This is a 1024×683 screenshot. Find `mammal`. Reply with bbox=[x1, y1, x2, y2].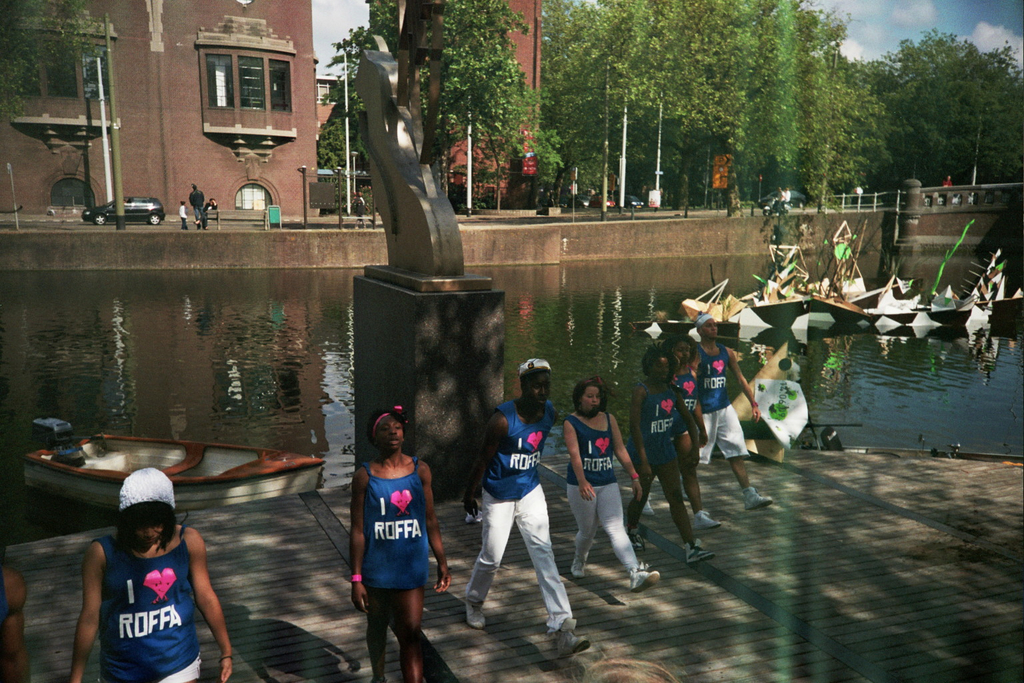
bbox=[353, 400, 451, 682].
